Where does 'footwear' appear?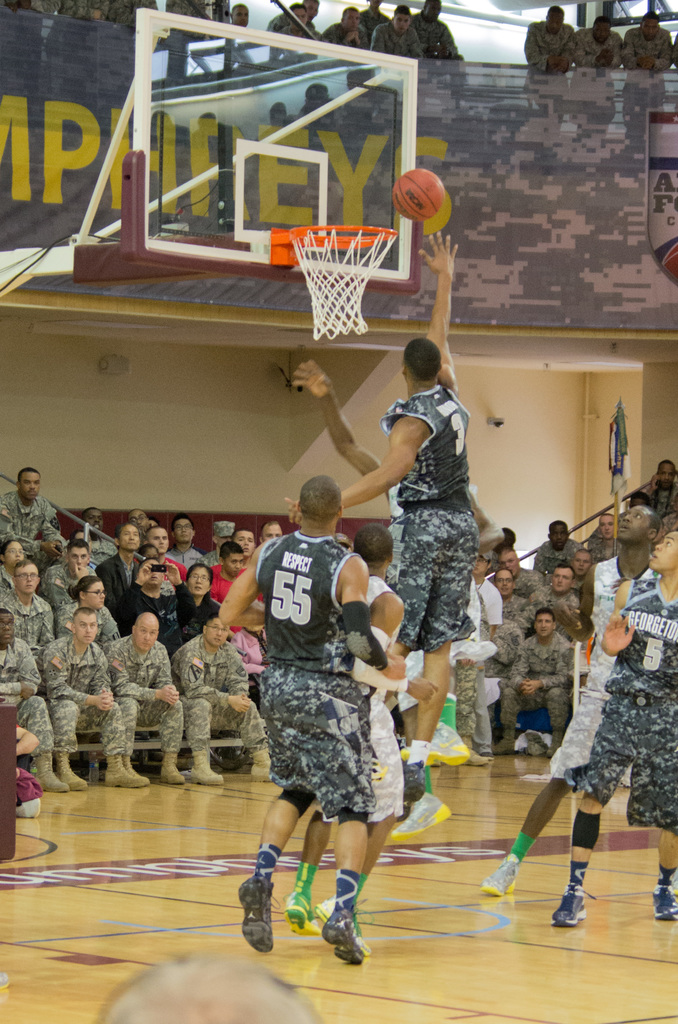
Appears at detection(250, 748, 273, 785).
